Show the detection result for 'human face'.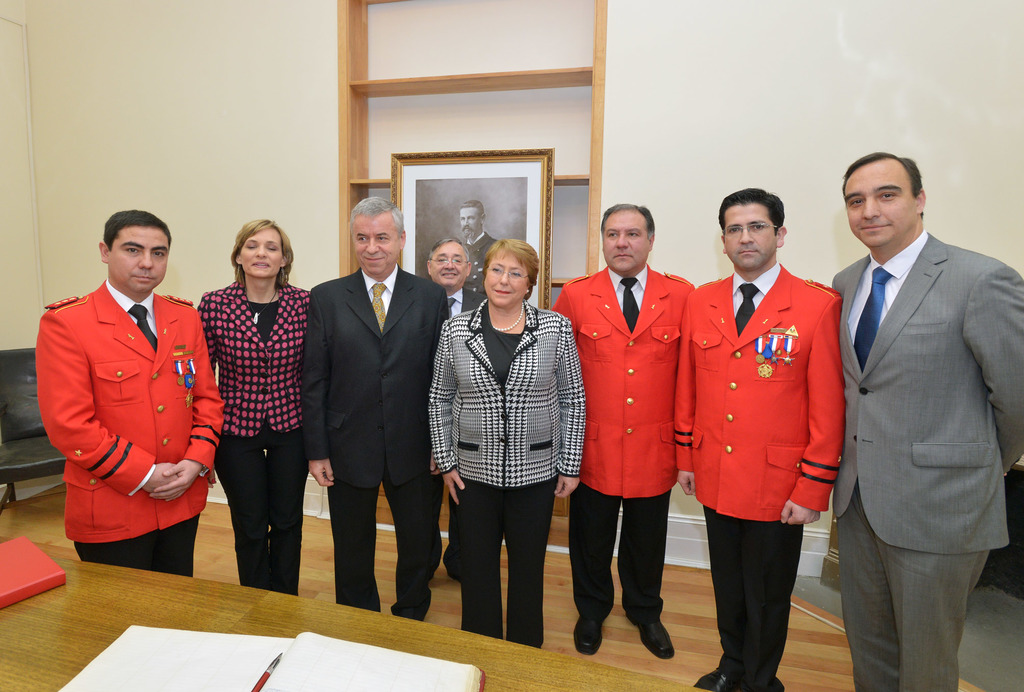
bbox=[845, 166, 916, 251].
